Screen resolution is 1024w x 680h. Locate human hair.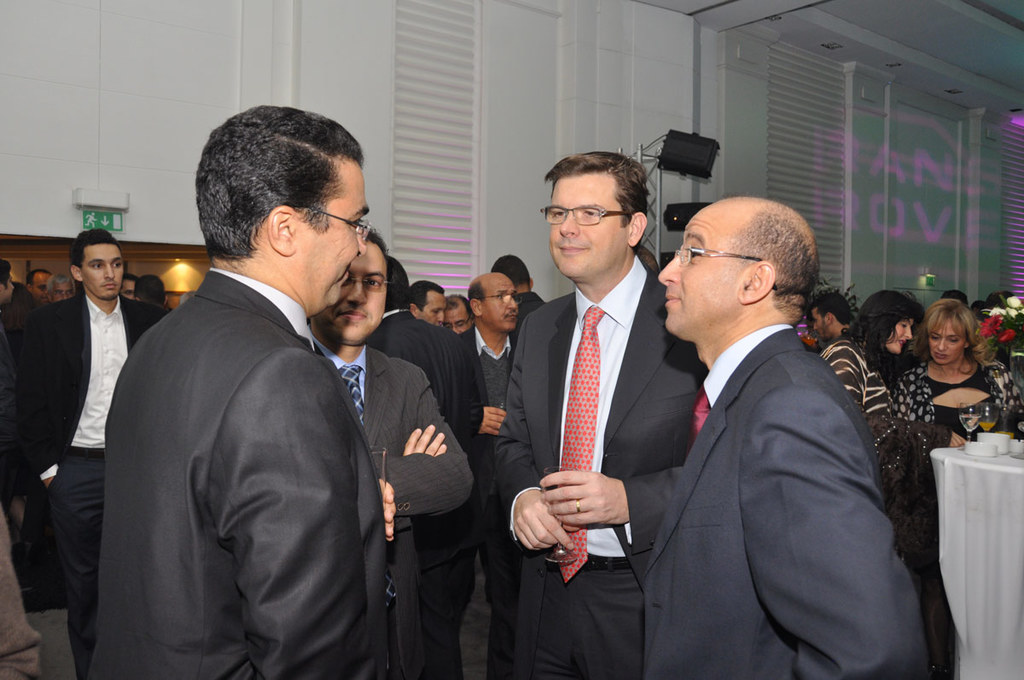
840,291,924,381.
